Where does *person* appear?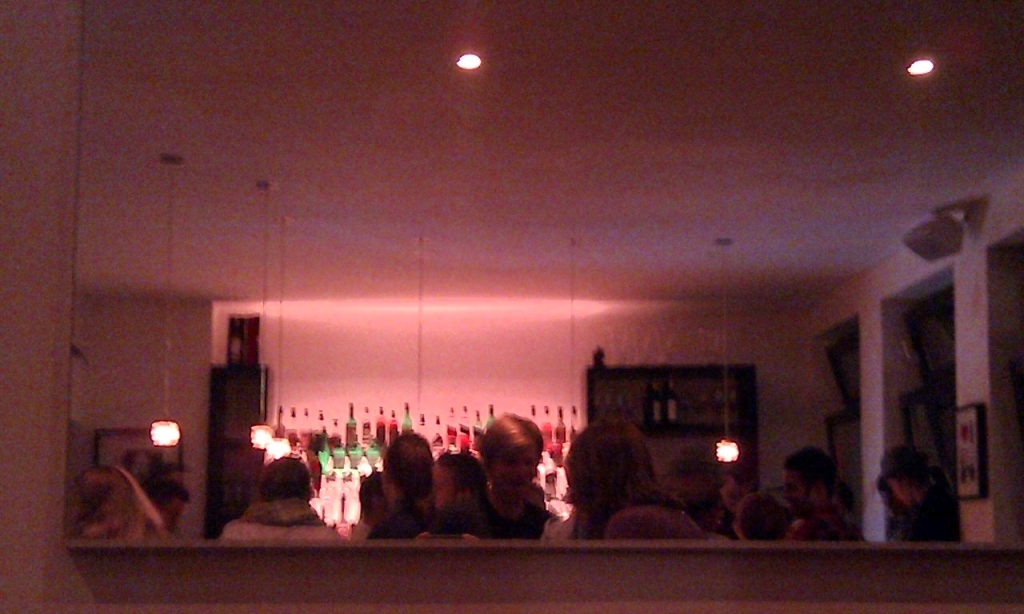
Appears at <region>658, 440, 741, 541</region>.
